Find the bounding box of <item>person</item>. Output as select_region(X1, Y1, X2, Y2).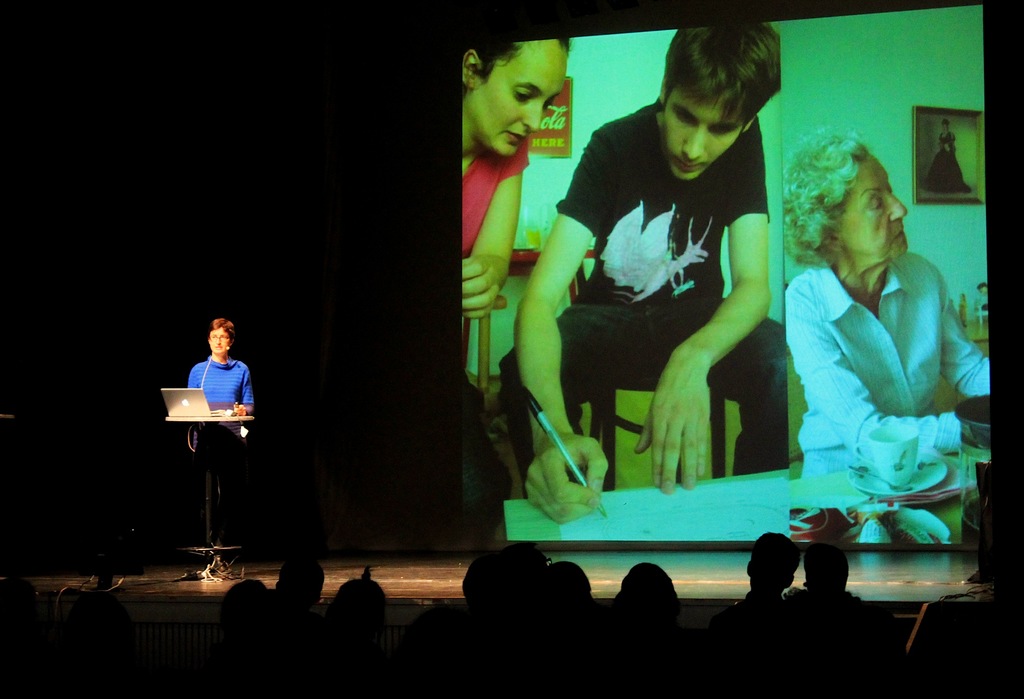
select_region(460, 35, 572, 325).
